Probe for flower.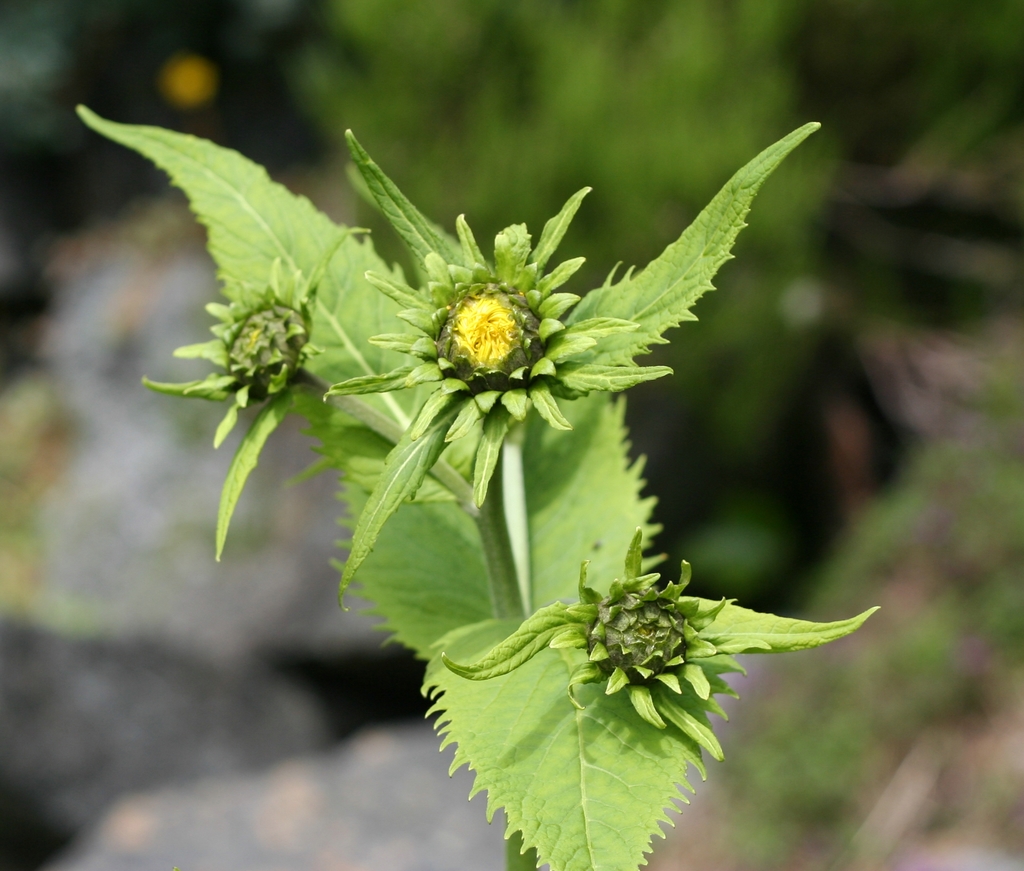
Probe result: l=436, t=526, r=767, b=762.
